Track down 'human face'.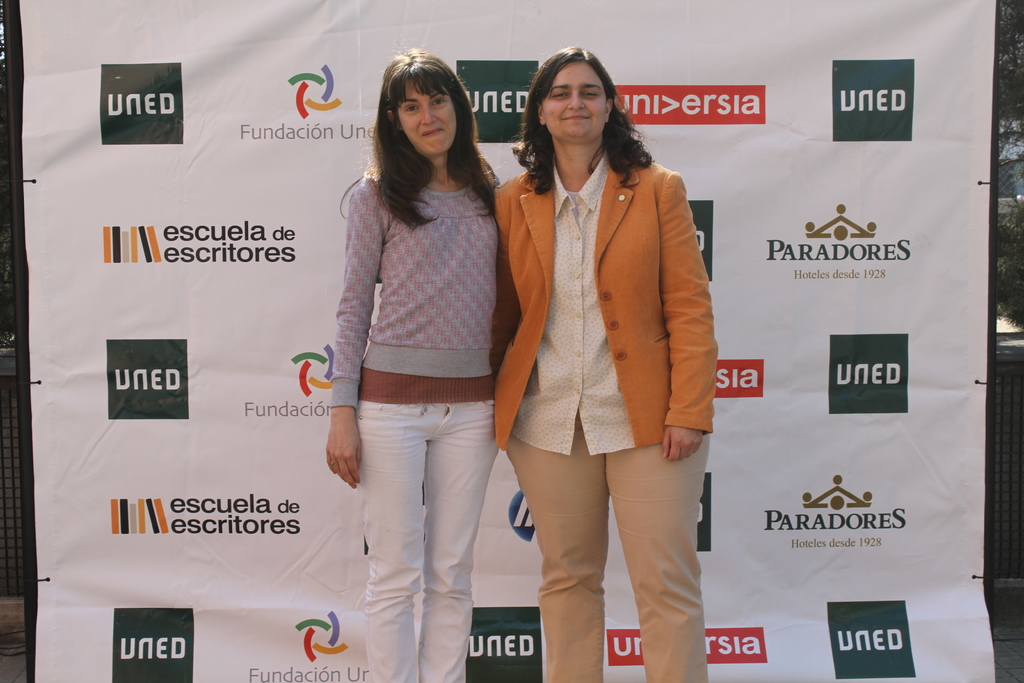
Tracked to [541, 58, 605, 142].
